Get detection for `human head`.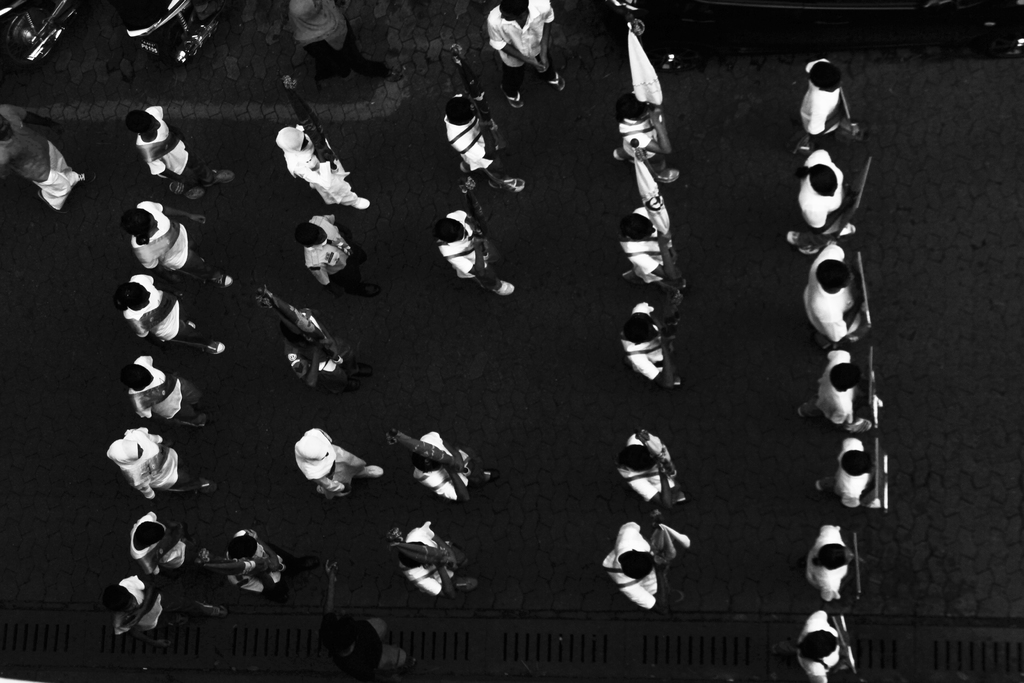
Detection: box=[271, 126, 305, 152].
